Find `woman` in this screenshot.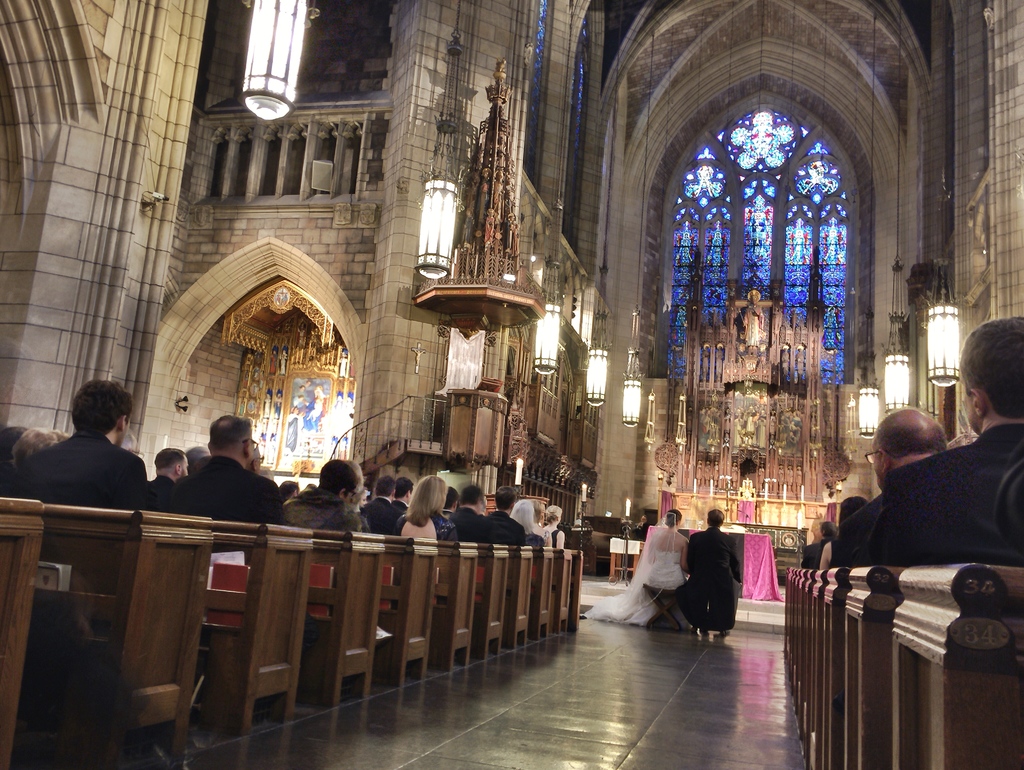
The bounding box for `woman` is bbox=[580, 507, 690, 629].
